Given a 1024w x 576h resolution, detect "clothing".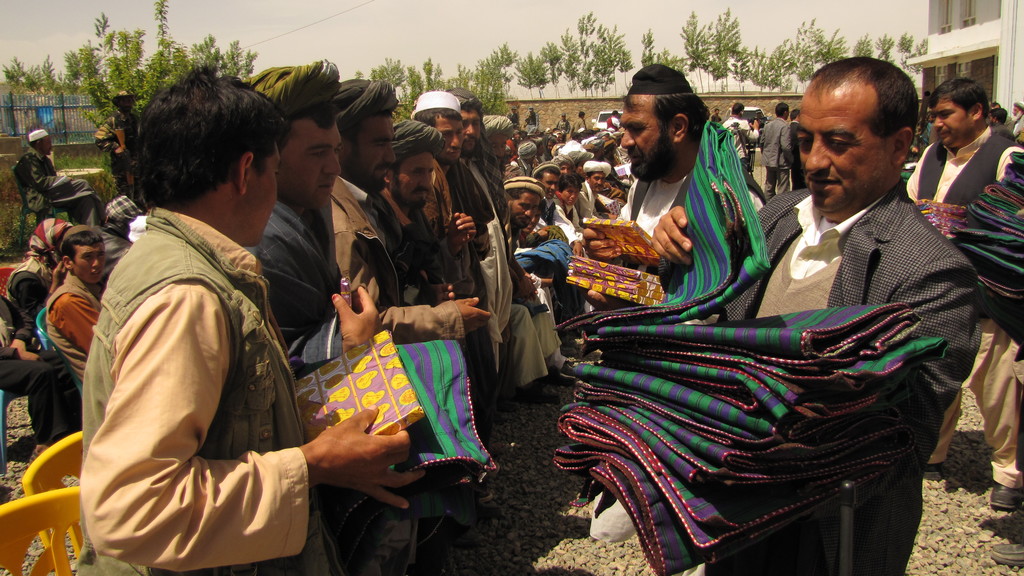
Rect(788, 122, 805, 184).
